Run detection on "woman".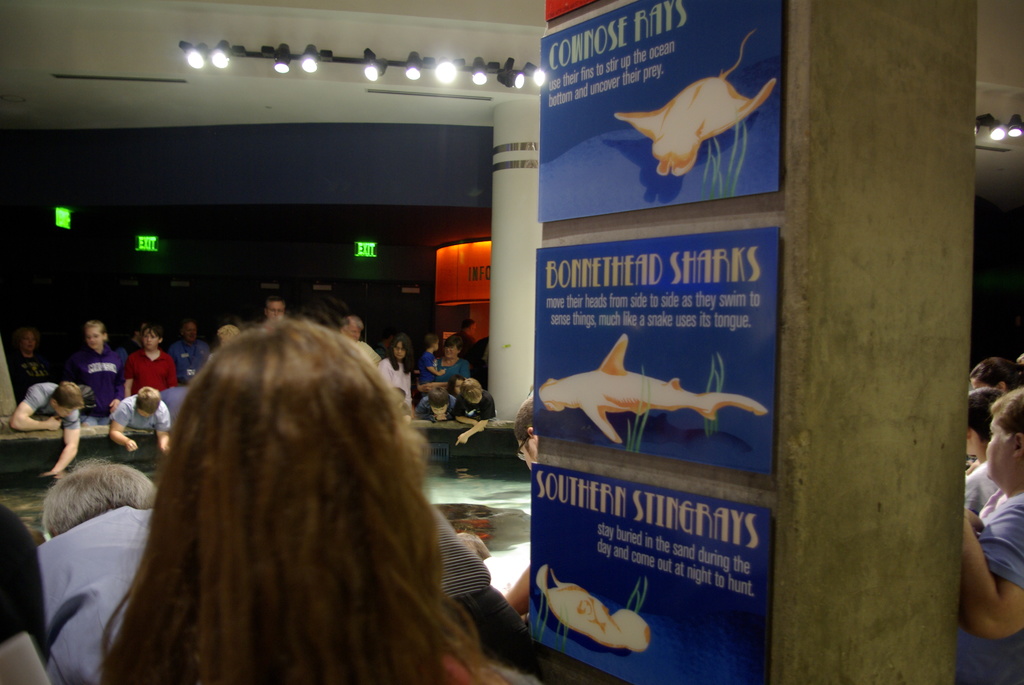
Result: rect(85, 287, 530, 684).
